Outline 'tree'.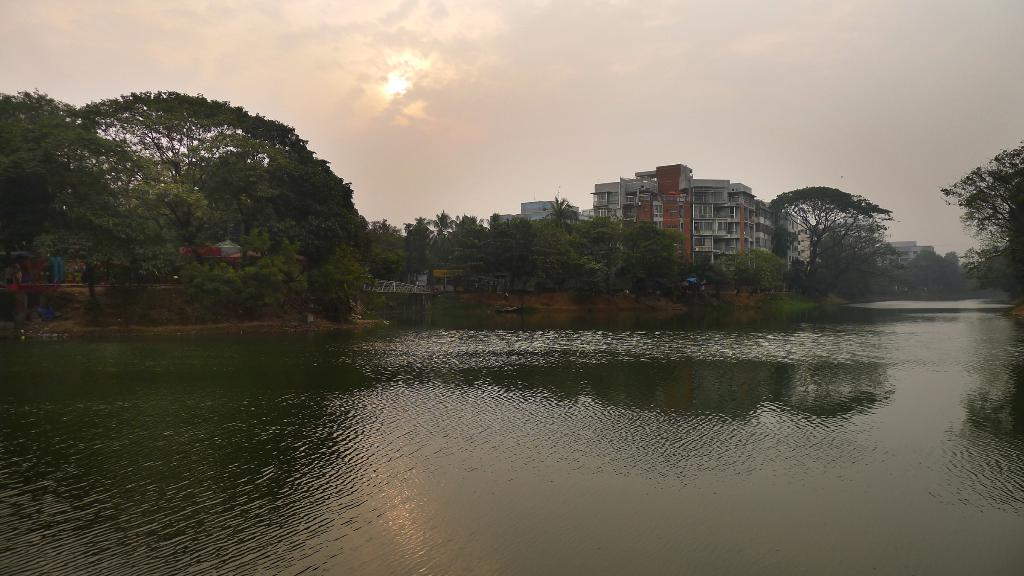
Outline: bbox(692, 253, 714, 288).
